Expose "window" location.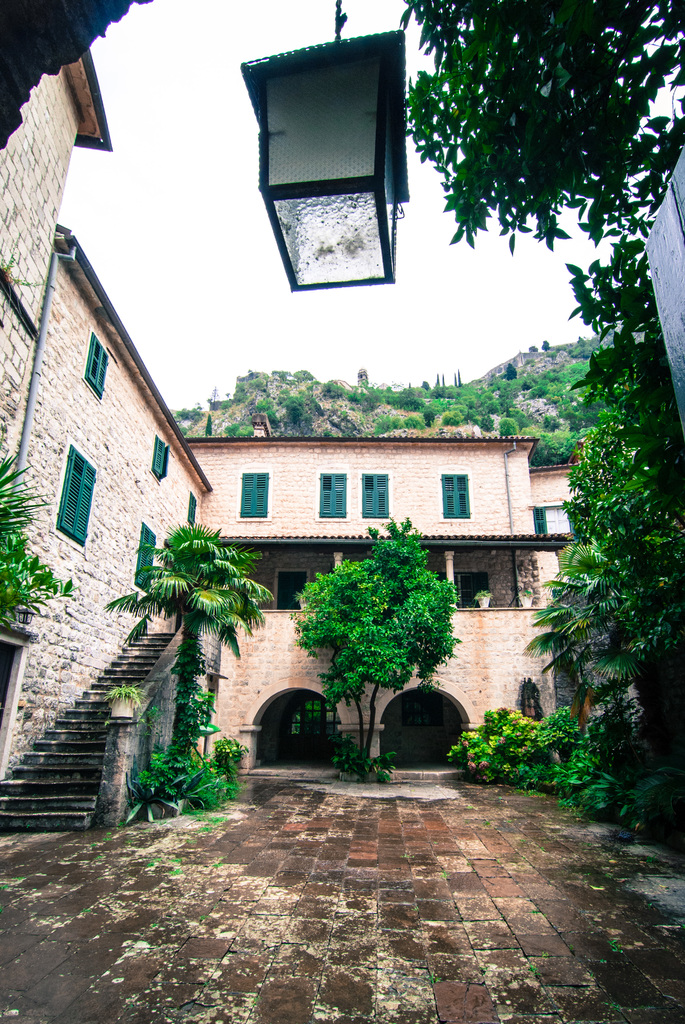
Exposed at <bbox>228, 465, 279, 528</bbox>.
